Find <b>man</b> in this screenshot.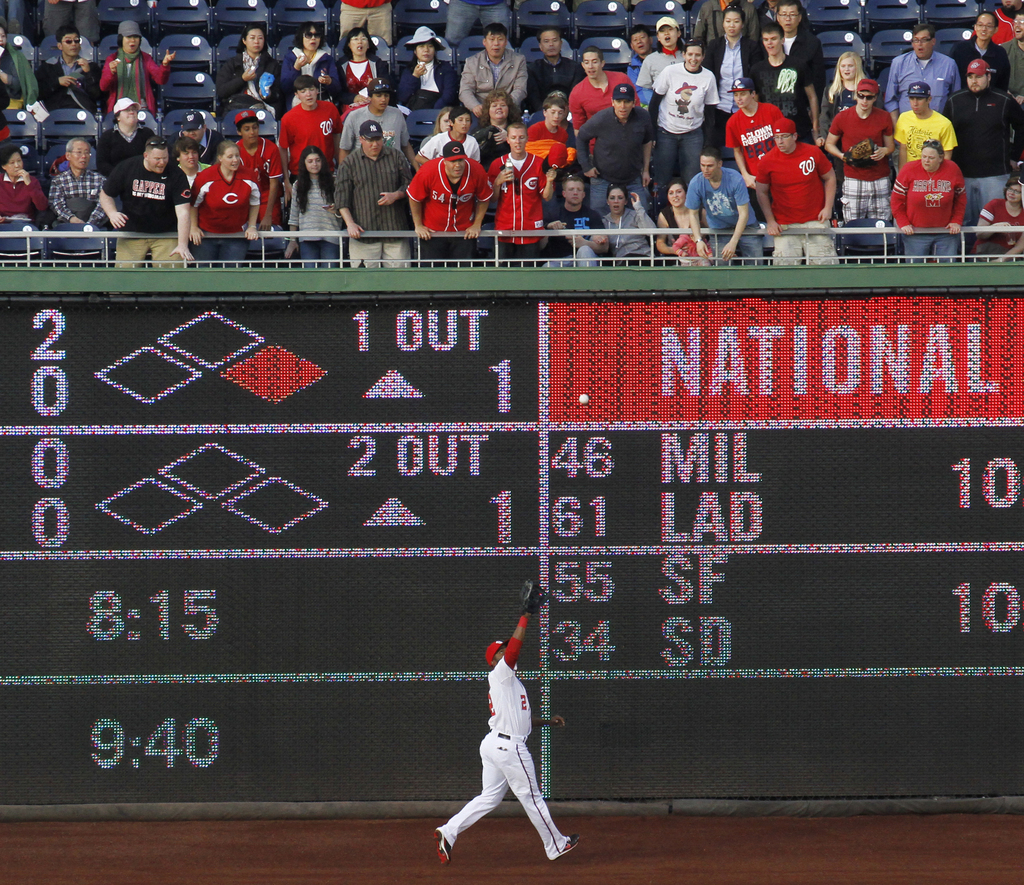
The bounding box for <b>man</b> is bbox=[332, 0, 393, 43].
